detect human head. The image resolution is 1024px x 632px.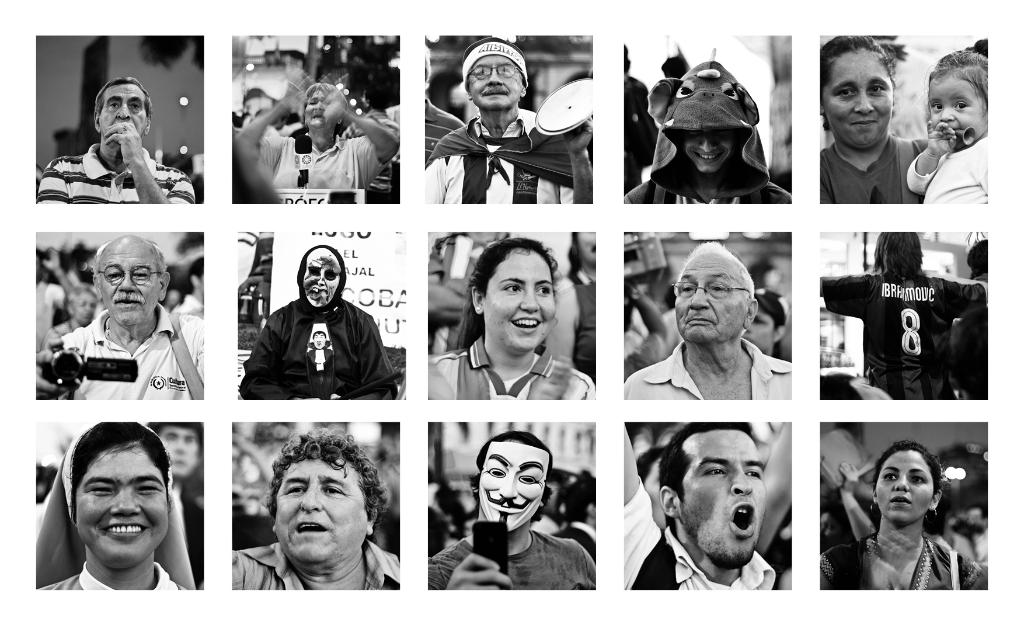
left=740, top=292, right=790, bottom=353.
